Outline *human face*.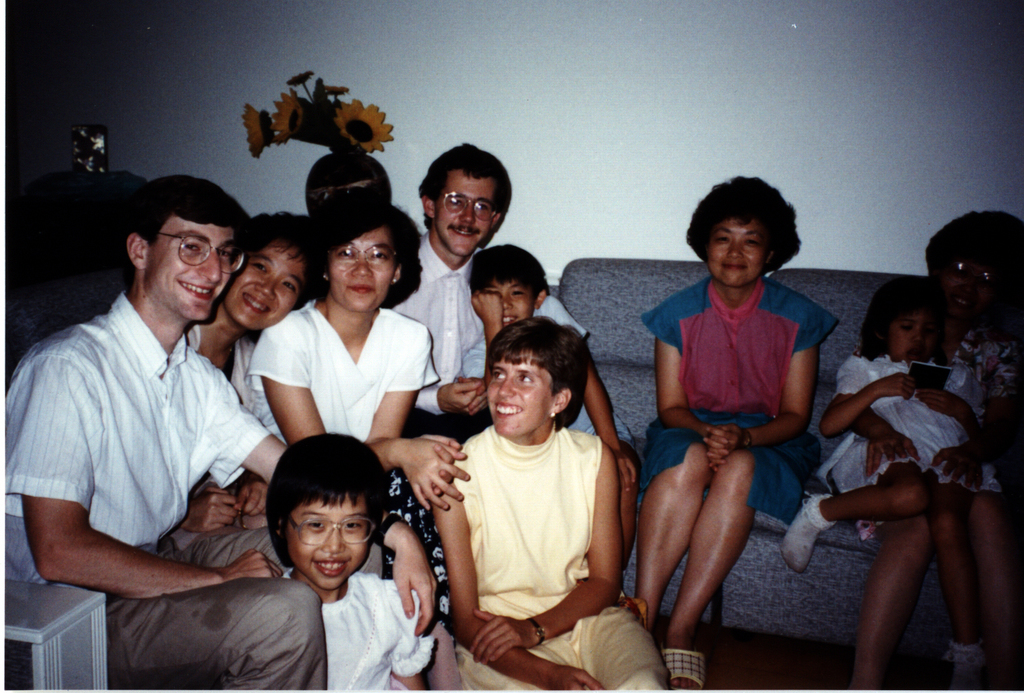
Outline: box(934, 240, 1013, 327).
